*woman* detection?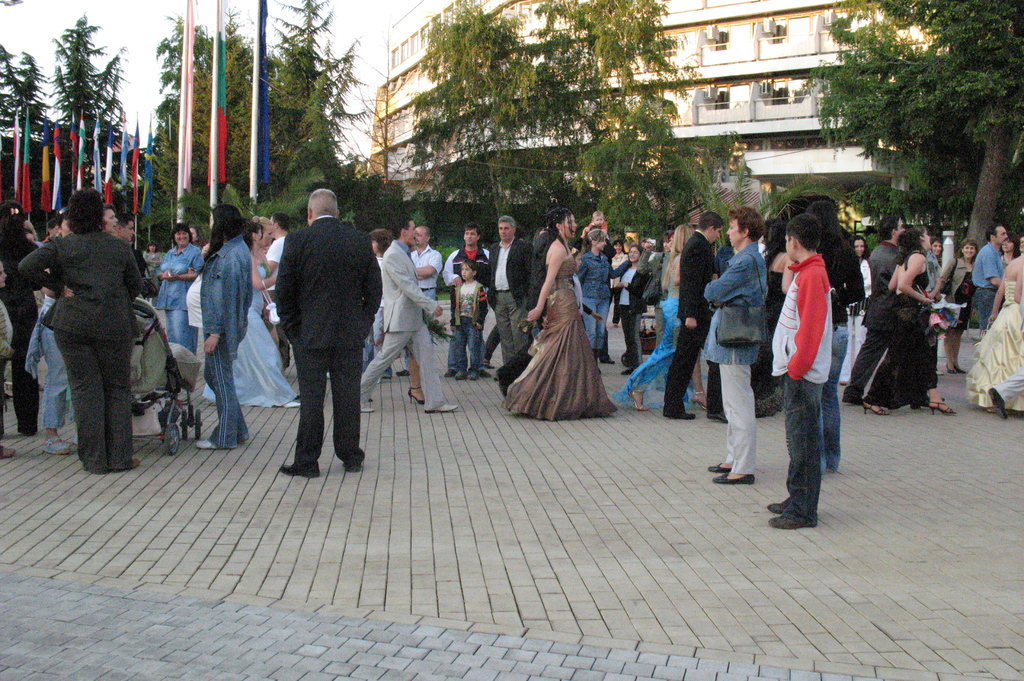
bbox(367, 226, 396, 377)
